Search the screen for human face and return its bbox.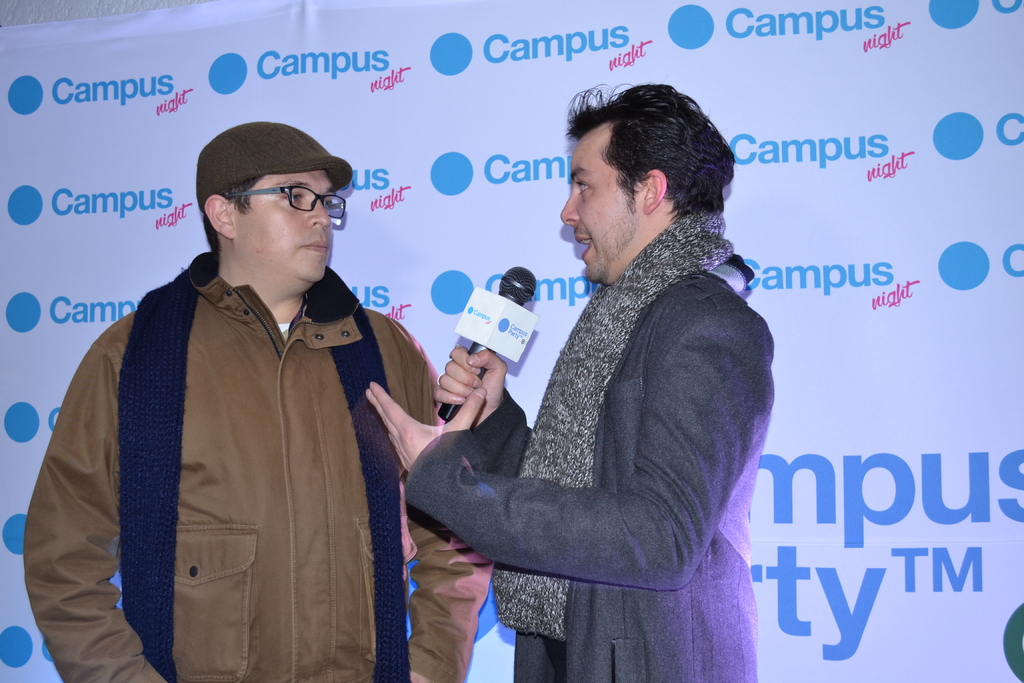
Found: pyautogui.locateOnScreen(234, 168, 338, 283).
